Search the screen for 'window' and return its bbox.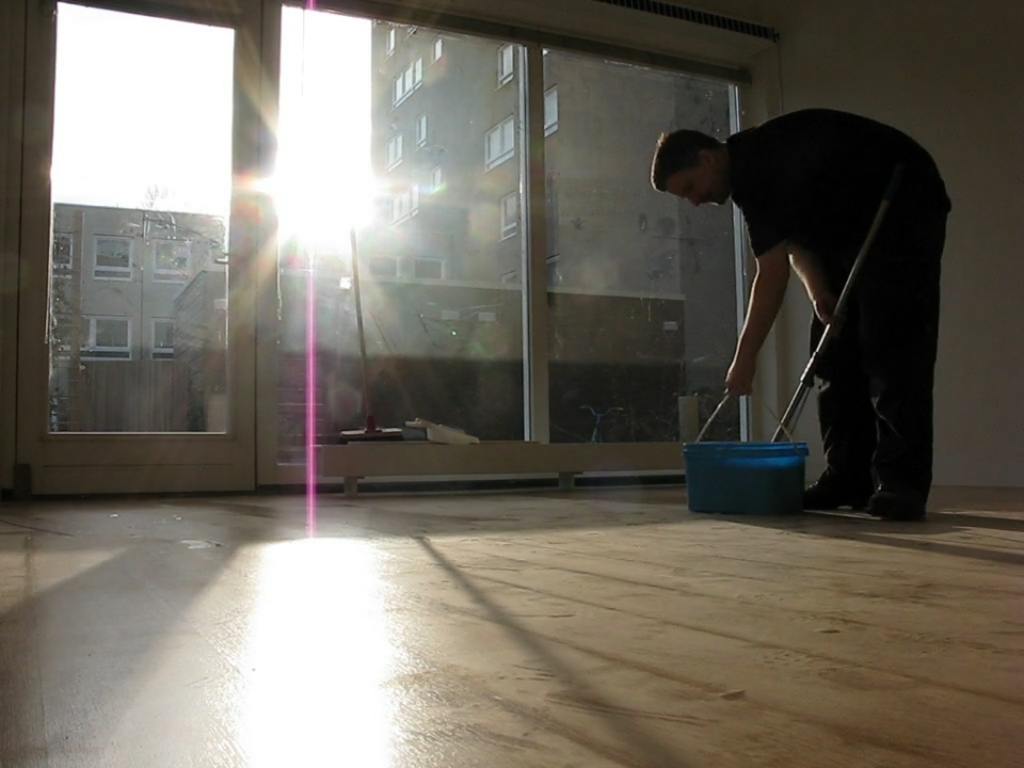
Found: {"x1": 423, "y1": 157, "x2": 438, "y2": 190}.
